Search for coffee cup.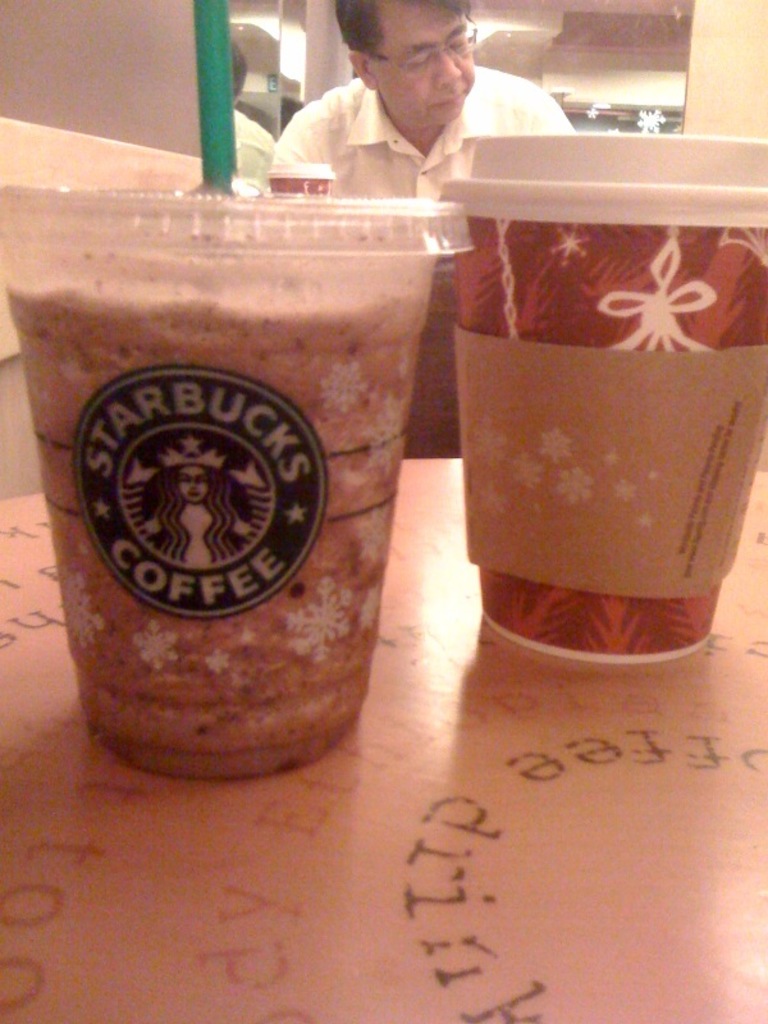
Found at (0,182,475,782).
